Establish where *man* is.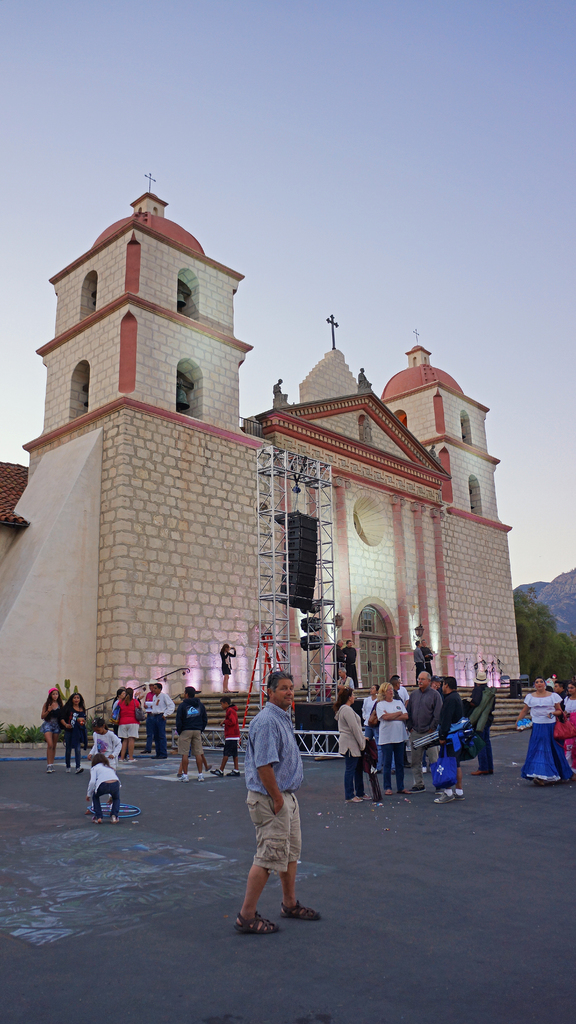
Established at [x1=149, y1=683, x2=175, y2=757].
